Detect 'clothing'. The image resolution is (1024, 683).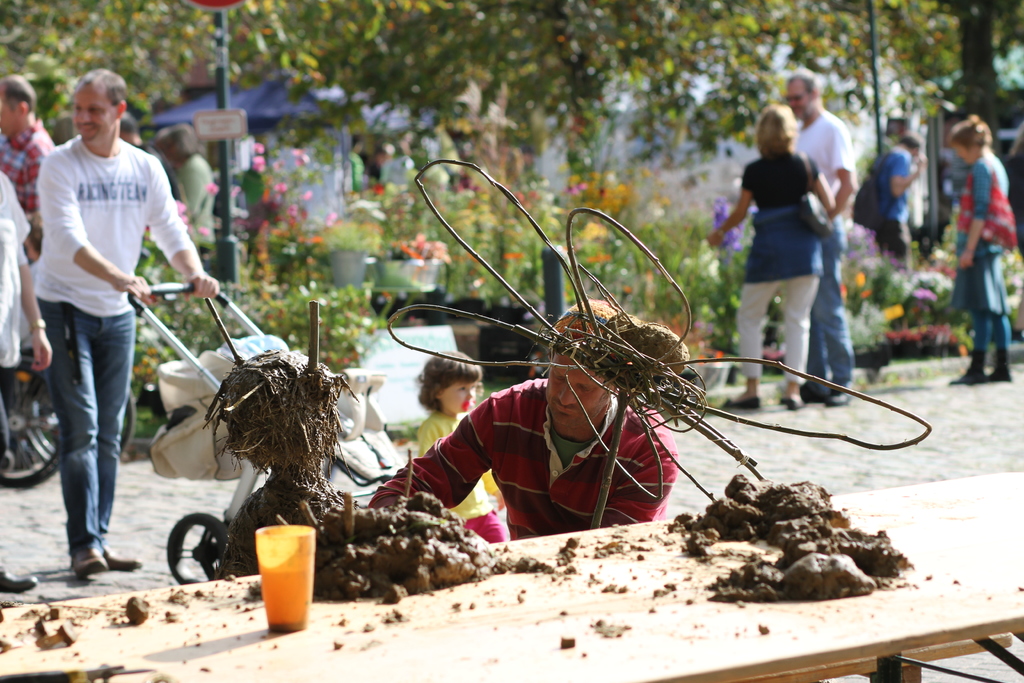
select_region(856, 140, 914, 259).
